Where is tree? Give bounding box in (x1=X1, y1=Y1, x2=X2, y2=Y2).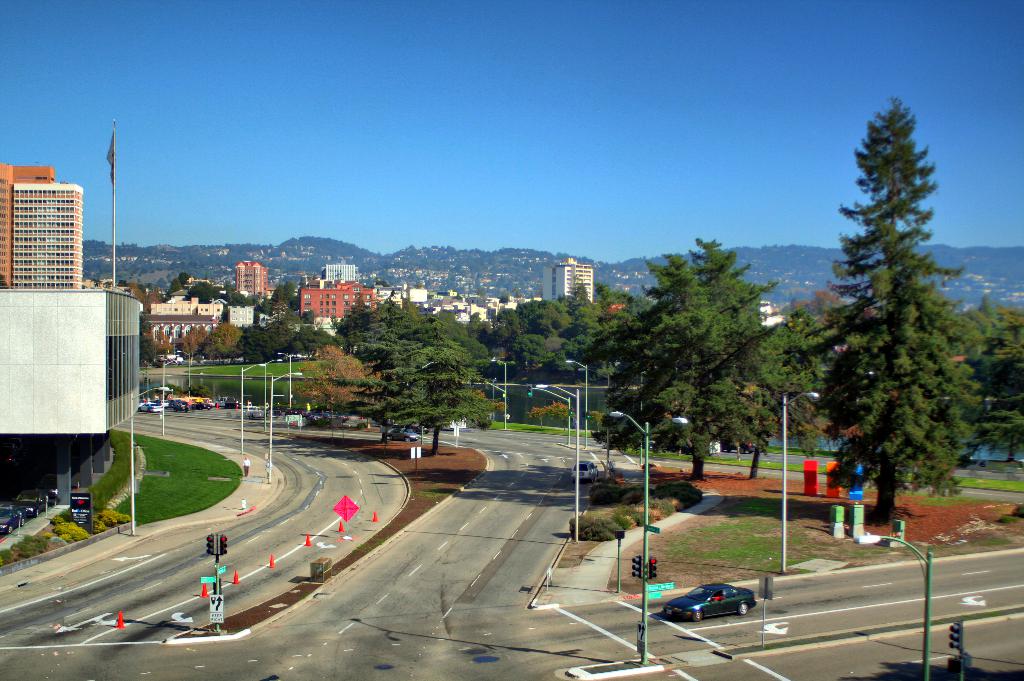
(x1=152, y1=330, x2=172, y2=361).
